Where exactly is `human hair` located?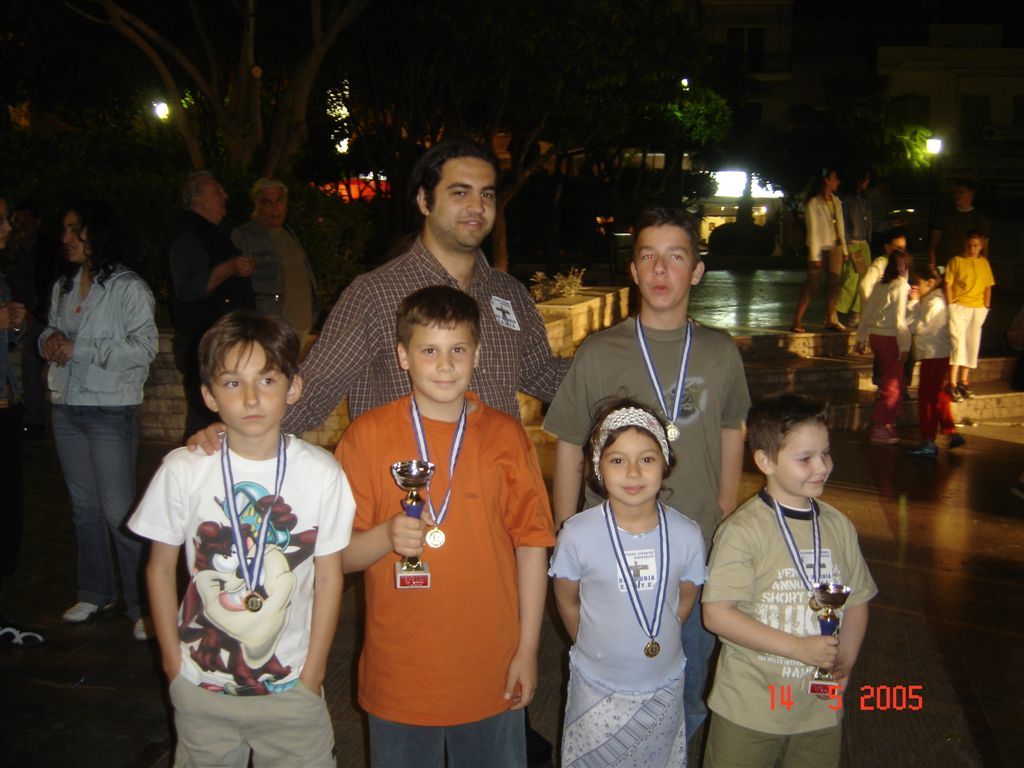
Its bounding box is 584/381/678/507.
